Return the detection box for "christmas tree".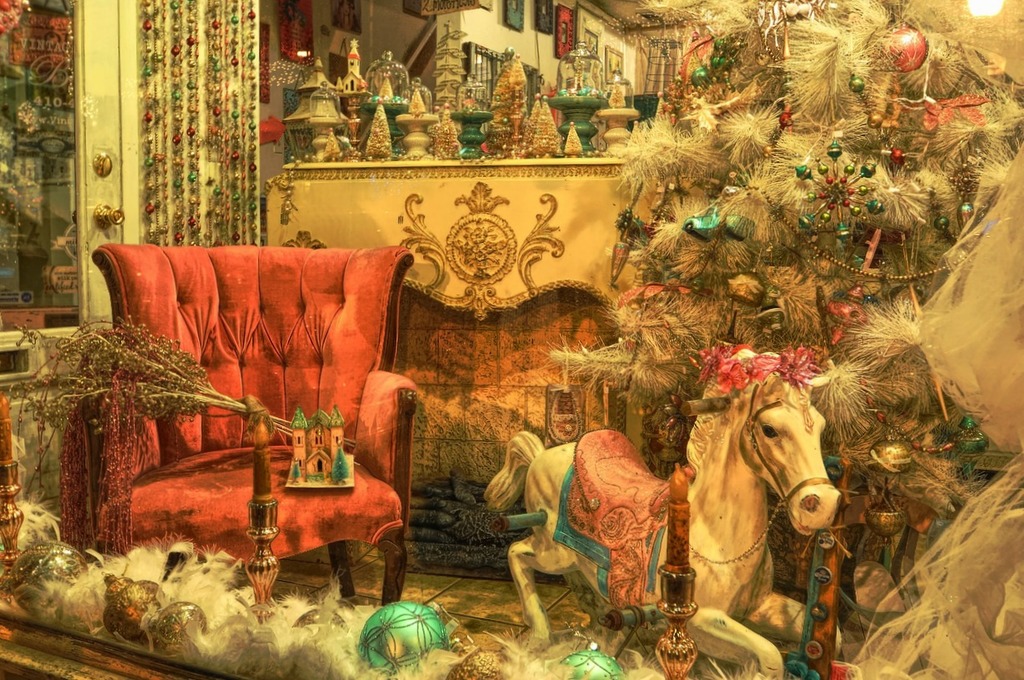
BBox(431, 105, 479, 159).
